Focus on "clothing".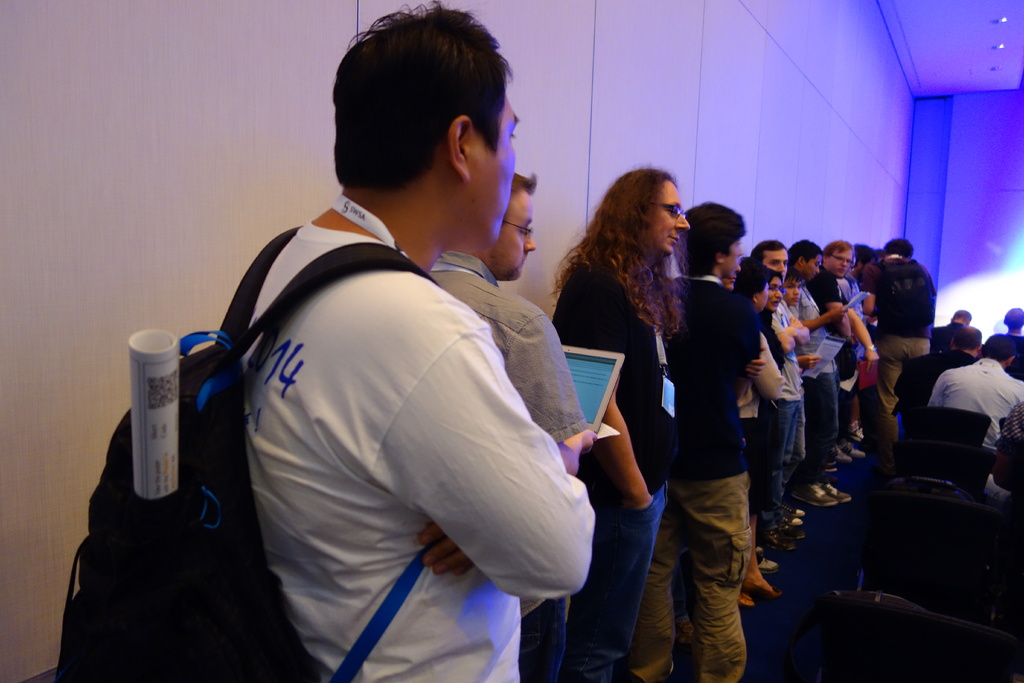
Focused at select_region(735, 329, 787, 532).
